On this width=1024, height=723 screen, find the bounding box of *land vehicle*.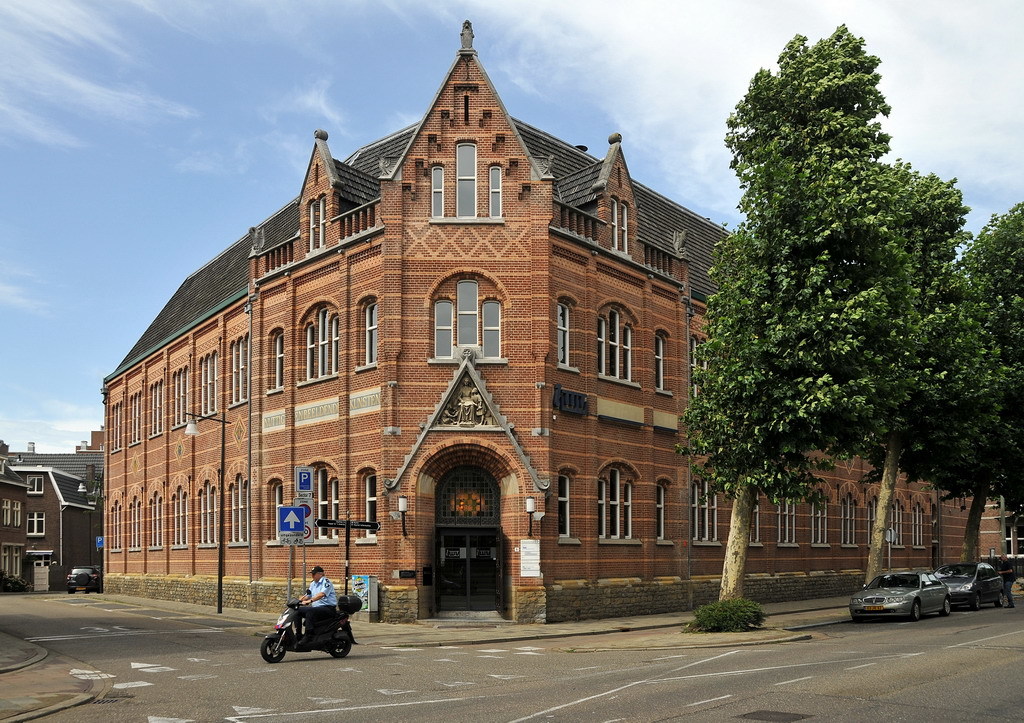
Bounding box: bbox=(64, 566, 105, 596).
